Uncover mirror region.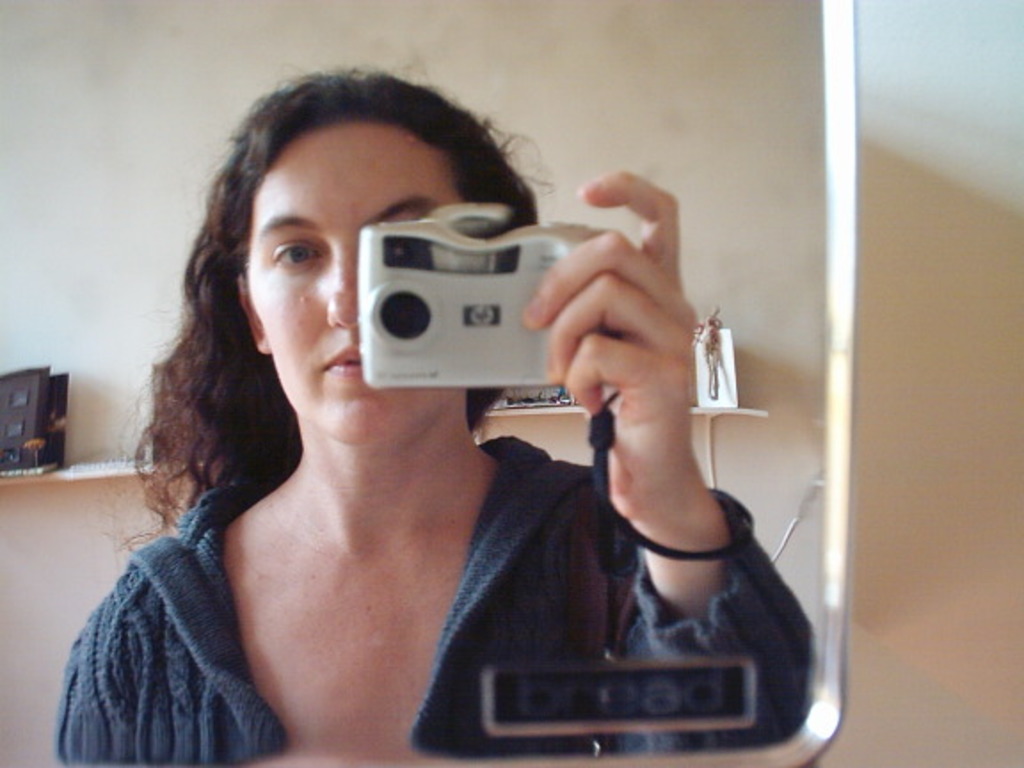
Uncovered: [0,0,823,766].
